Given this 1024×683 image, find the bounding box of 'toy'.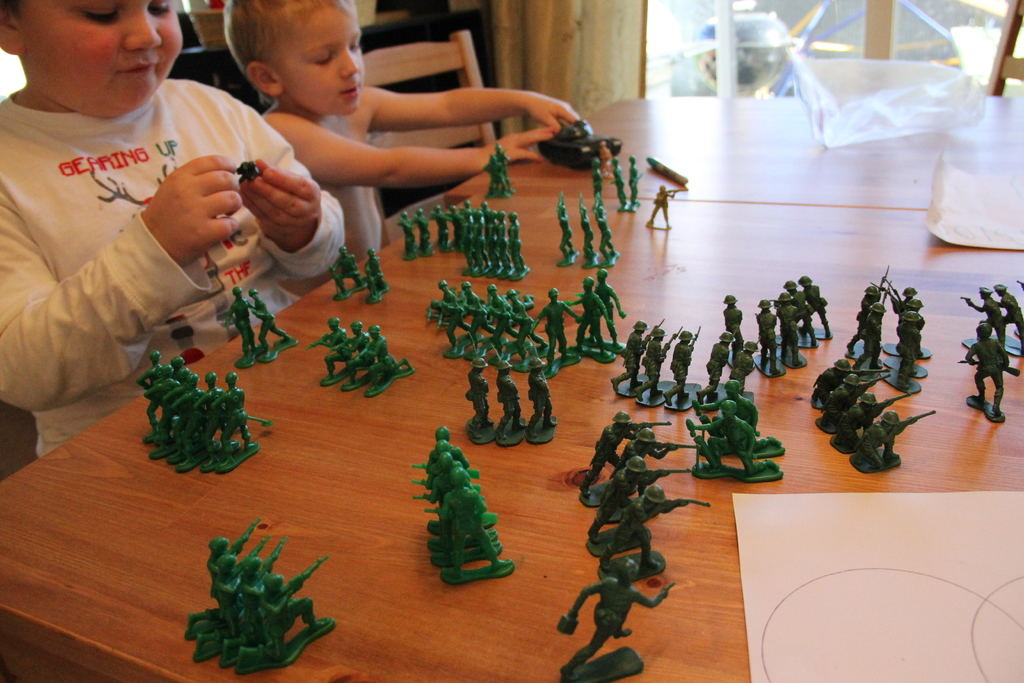
363/251/390/308.
